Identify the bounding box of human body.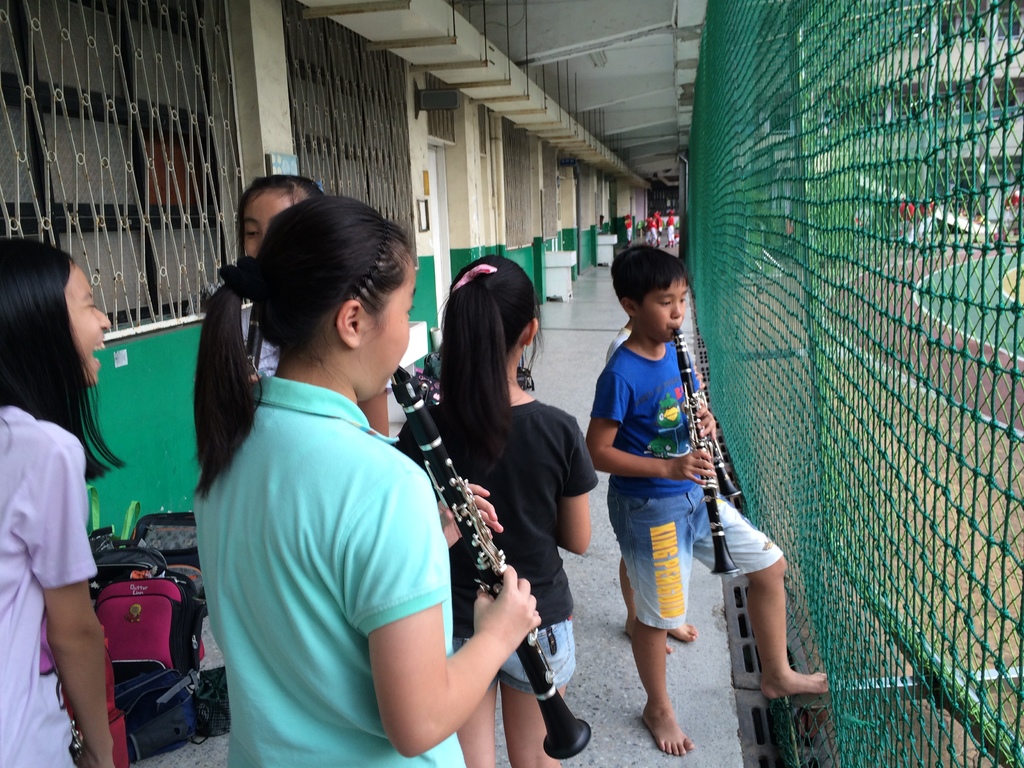
[236,175,323,380].
